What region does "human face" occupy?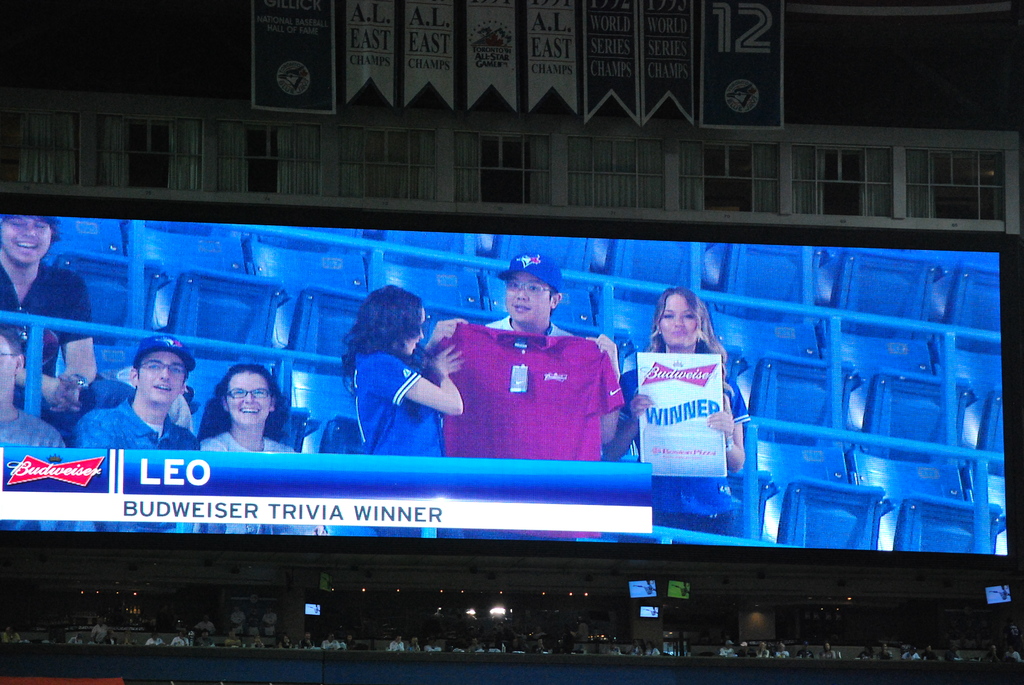
<bbox>0, 338, 17, 386</bbox>.
